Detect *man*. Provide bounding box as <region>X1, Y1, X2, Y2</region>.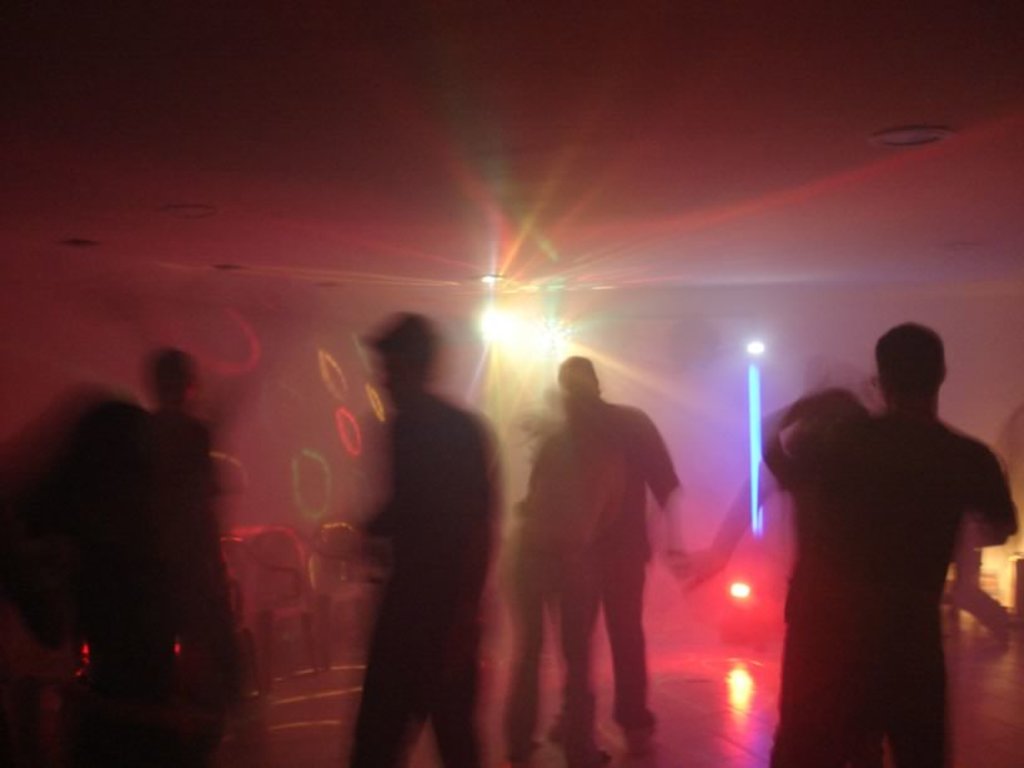
<region>528, 355, 688, 742</region>.
